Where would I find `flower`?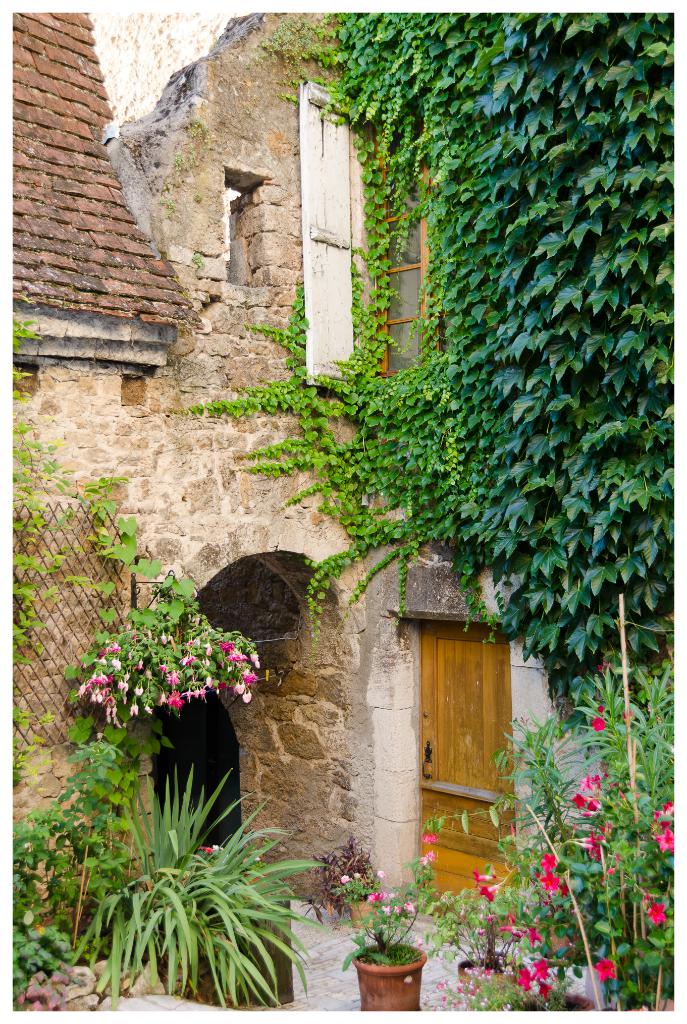
At {"x1": 526, "y1": 925, "x2": 543, "y2": 946}.
